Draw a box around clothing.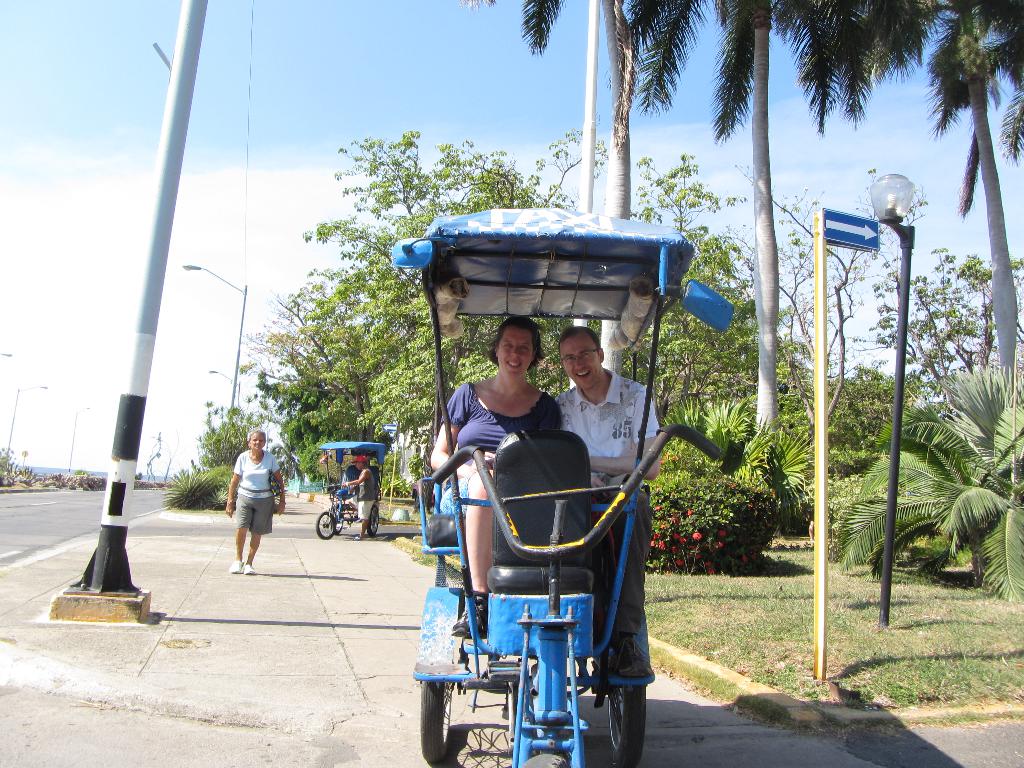
detection(234, 450, 279, 532).
